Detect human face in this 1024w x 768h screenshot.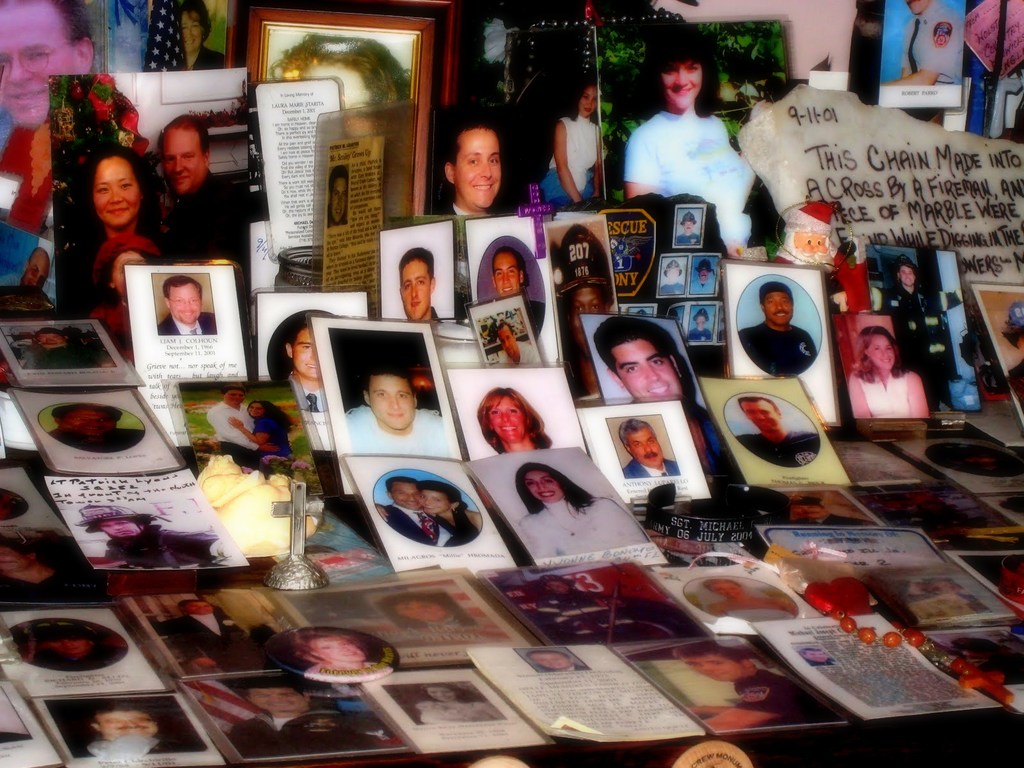
Detection: <box>0,0,77,125</box>.
